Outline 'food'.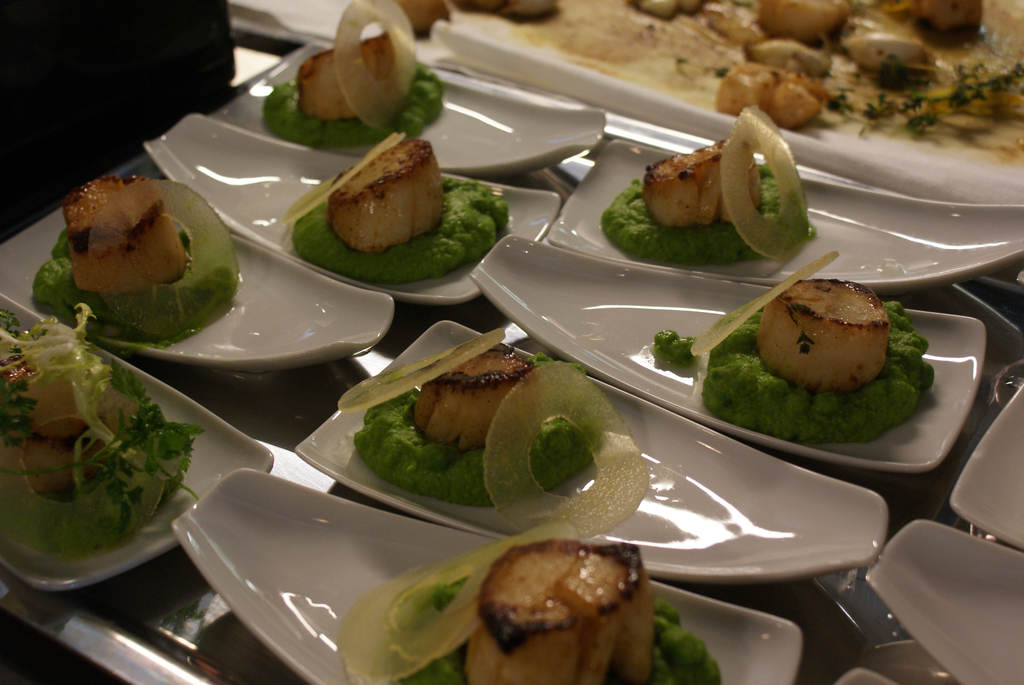
Outline: 30, 170, 244, 347.
